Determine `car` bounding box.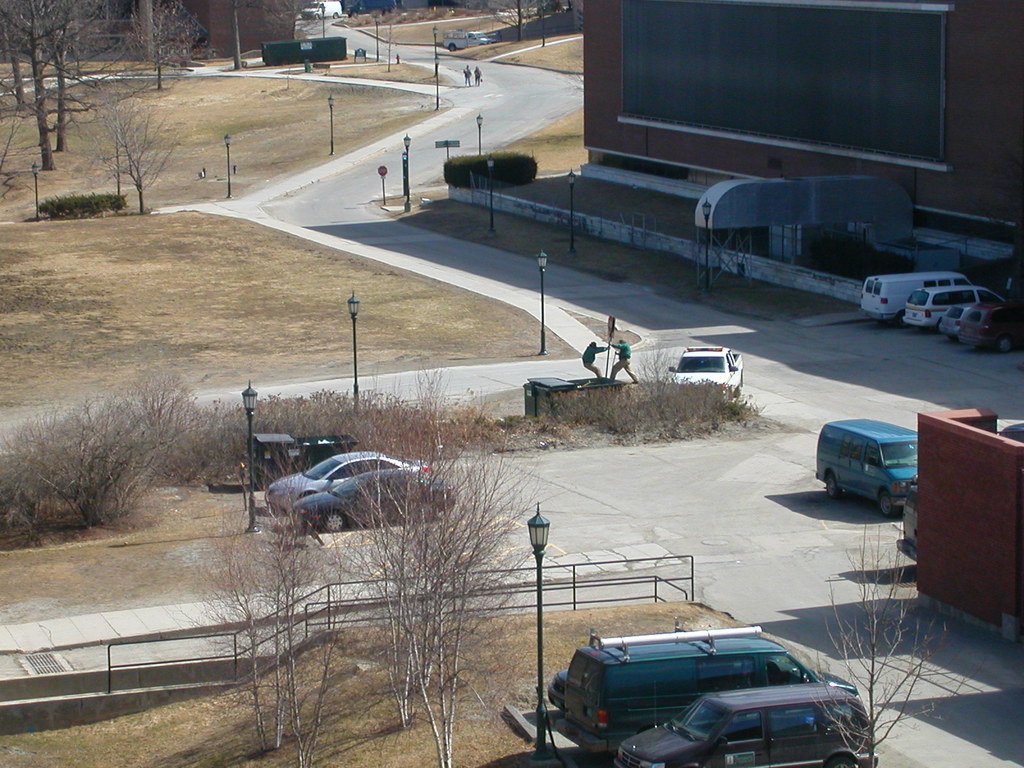
Determined: bbox=[906, 282, 1009, 338].
